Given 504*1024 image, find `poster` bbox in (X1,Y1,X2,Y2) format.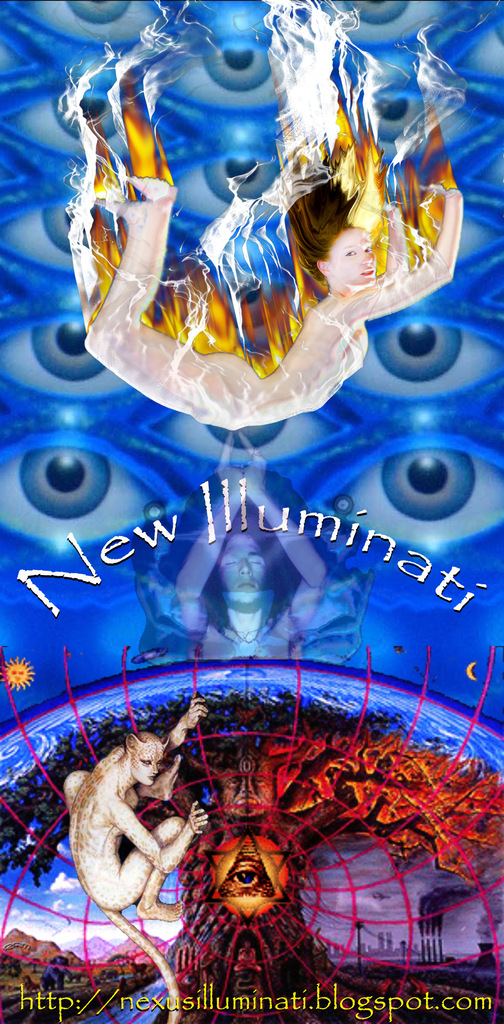
(0,0,503,1023).
